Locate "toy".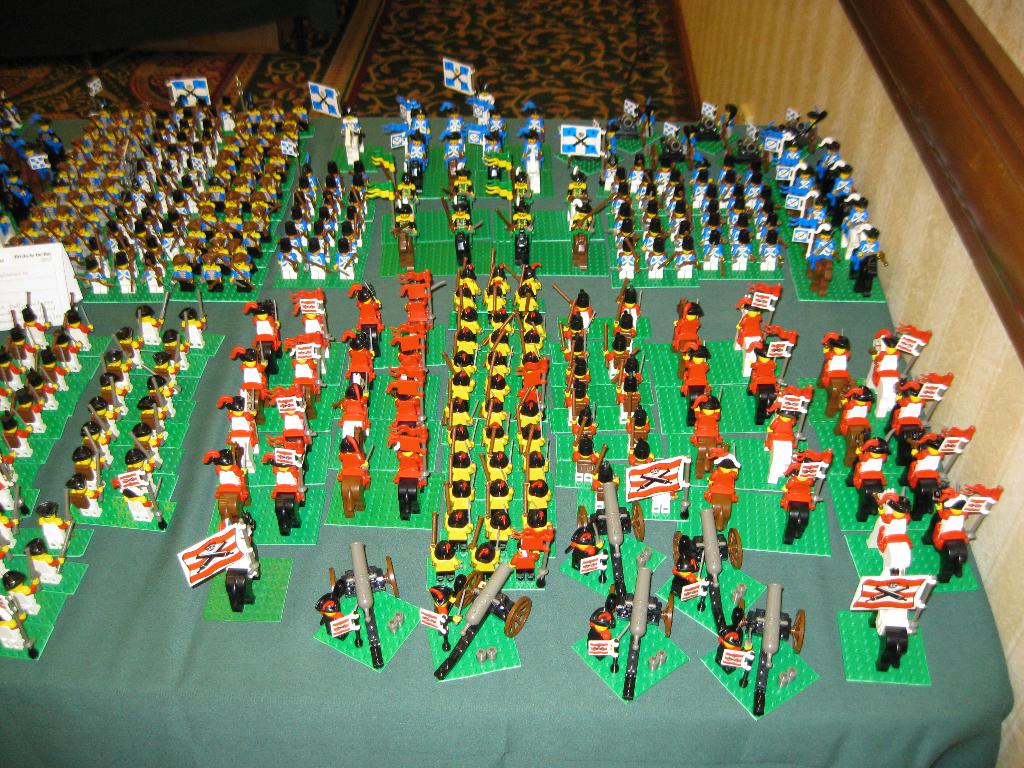
Bounding box: region(642, 216, 668, 257).
